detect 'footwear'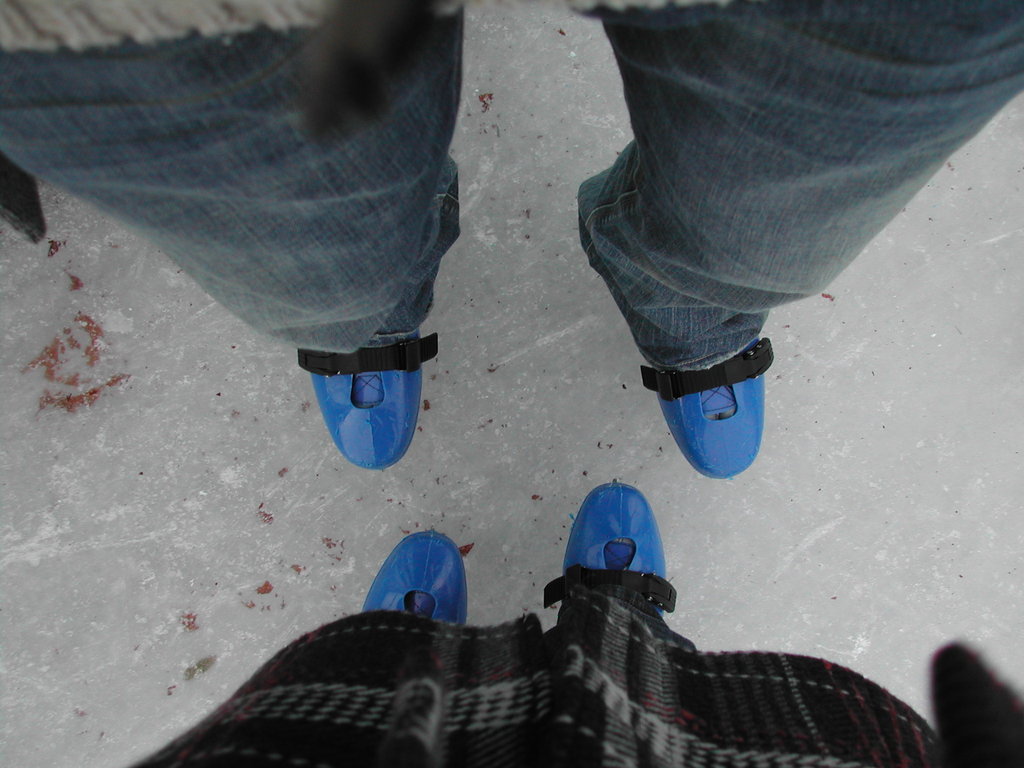
{"left": 353, "top": 525, "right": 467, "bottom": 628}
